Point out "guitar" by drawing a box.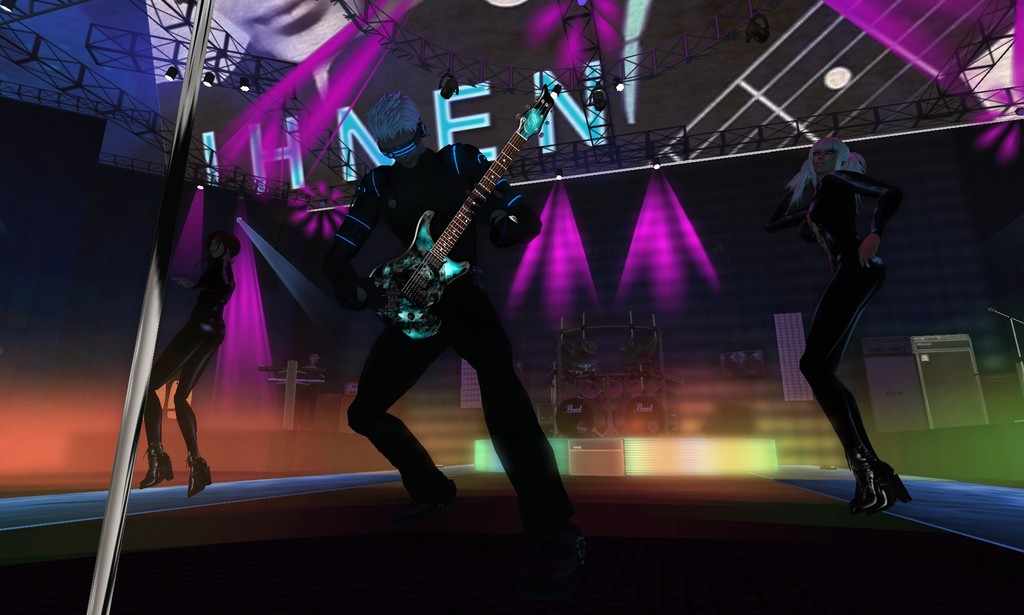
x1=359 y1=81 x2=556 y2=344.
